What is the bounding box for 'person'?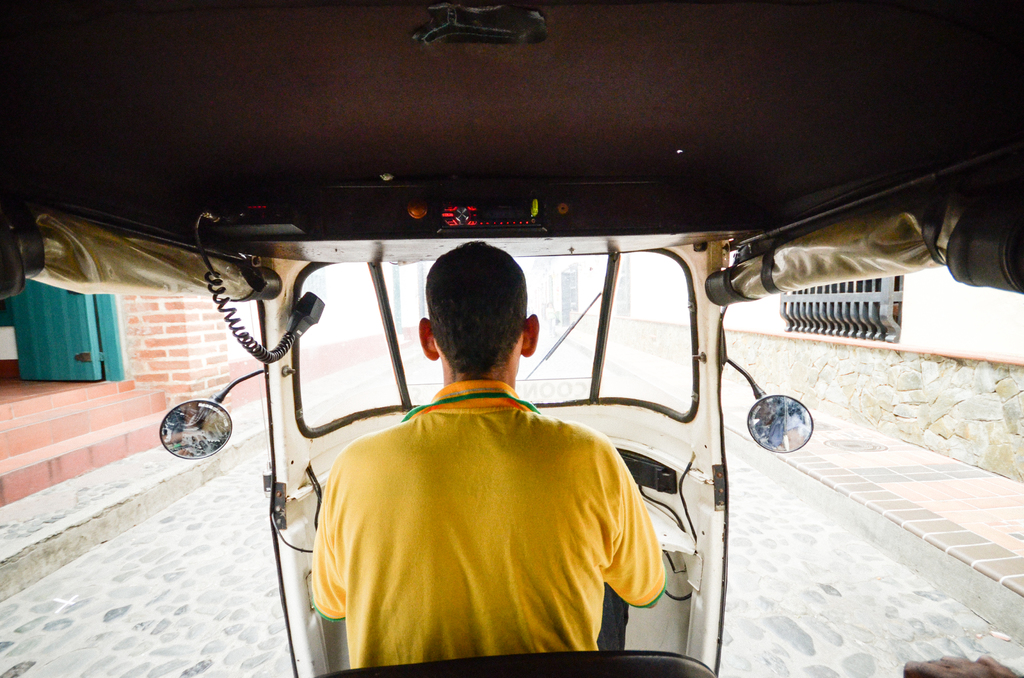
(319, 242, 653, 670).
